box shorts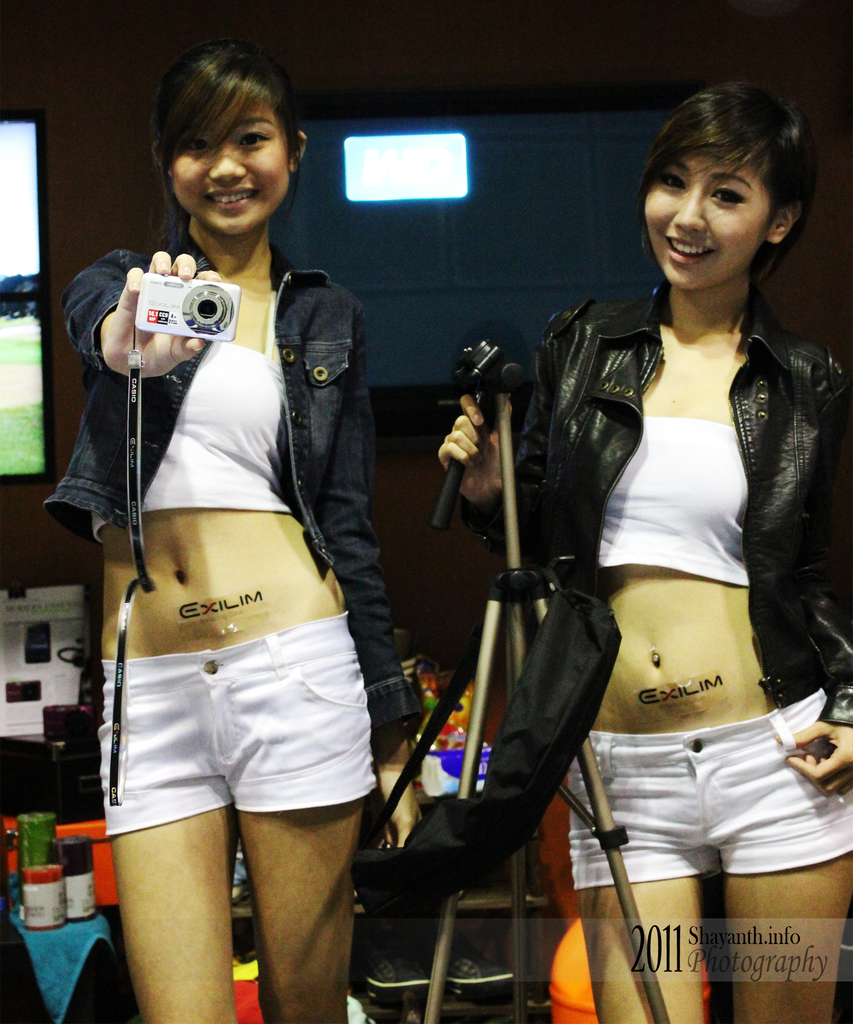
pyautogui.locateOnScreen(113, 654, 355, 846)
